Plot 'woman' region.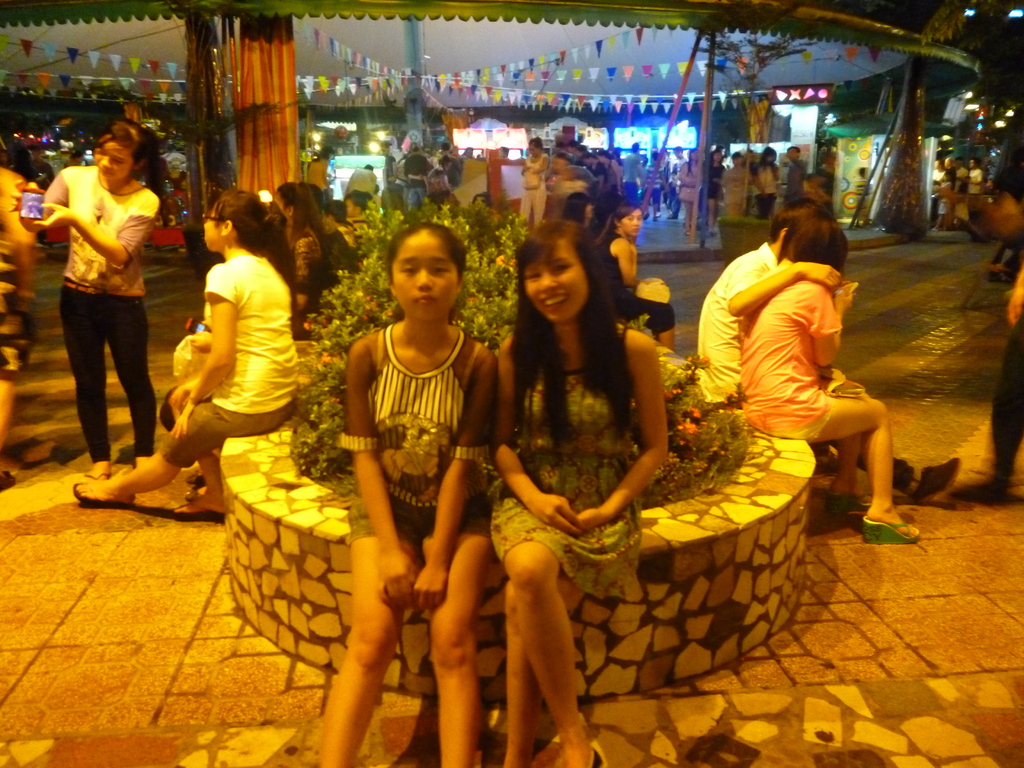
Plotted at {"x1": 518, "y1": 137, "x2": 548, "y2": 229}.
